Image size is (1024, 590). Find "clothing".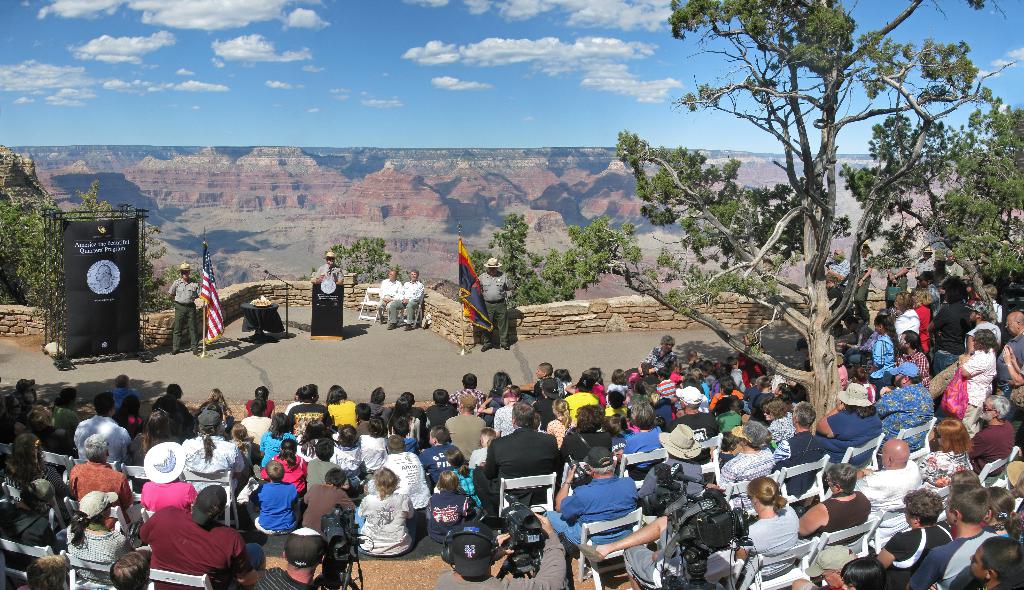
Rect(813, 490, 871, 542).
